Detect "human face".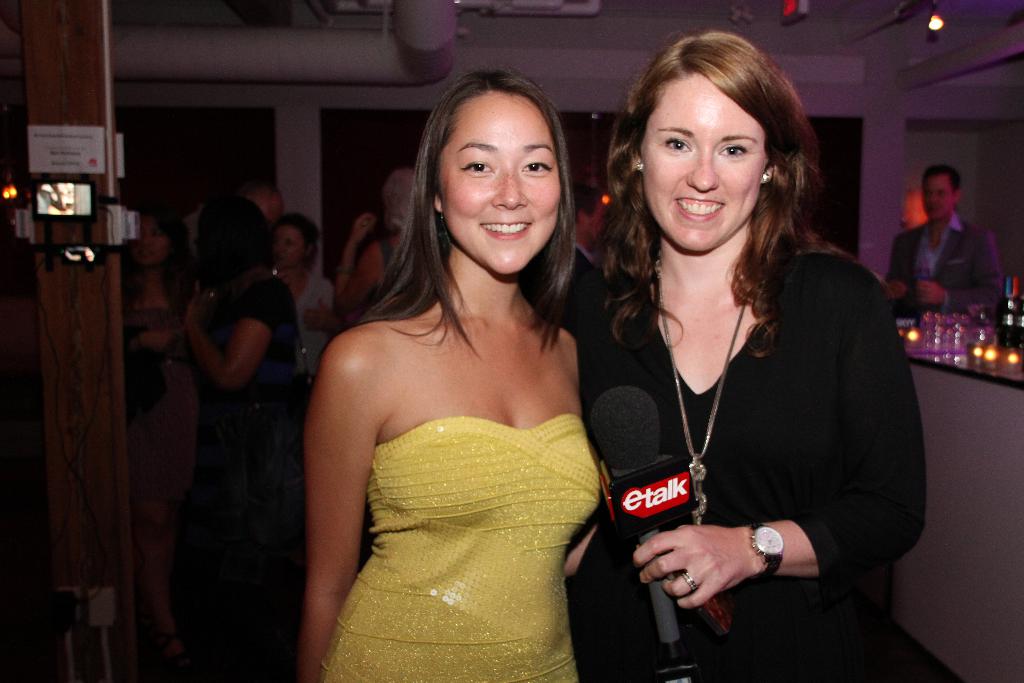
Detected at [436, 90, 559, 273].
